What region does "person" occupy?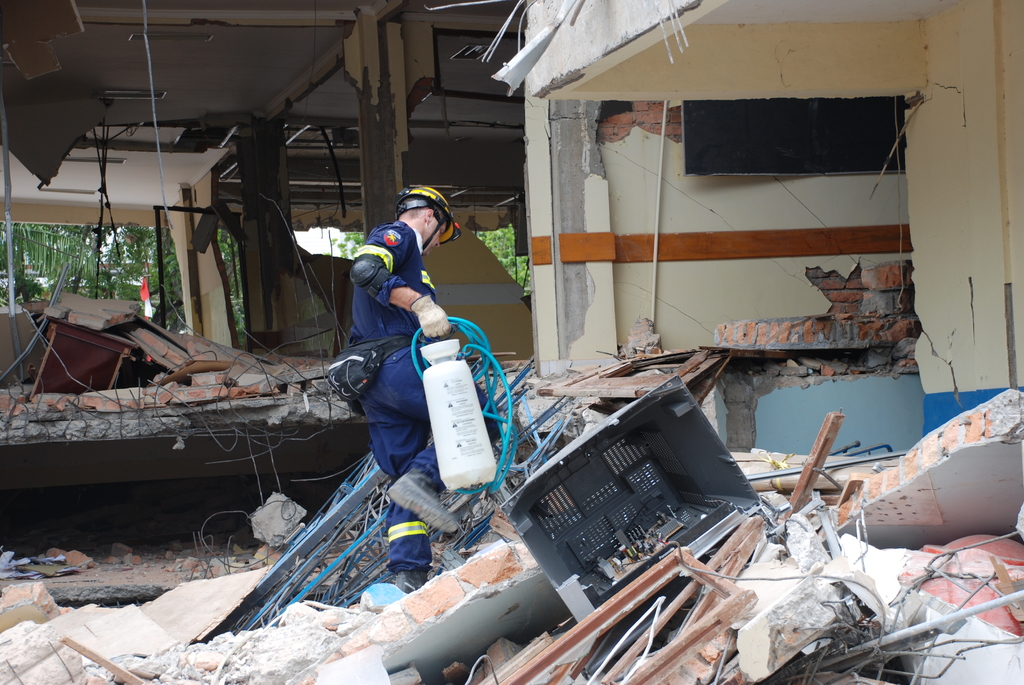
bbox(352, 184, 497, 592).
